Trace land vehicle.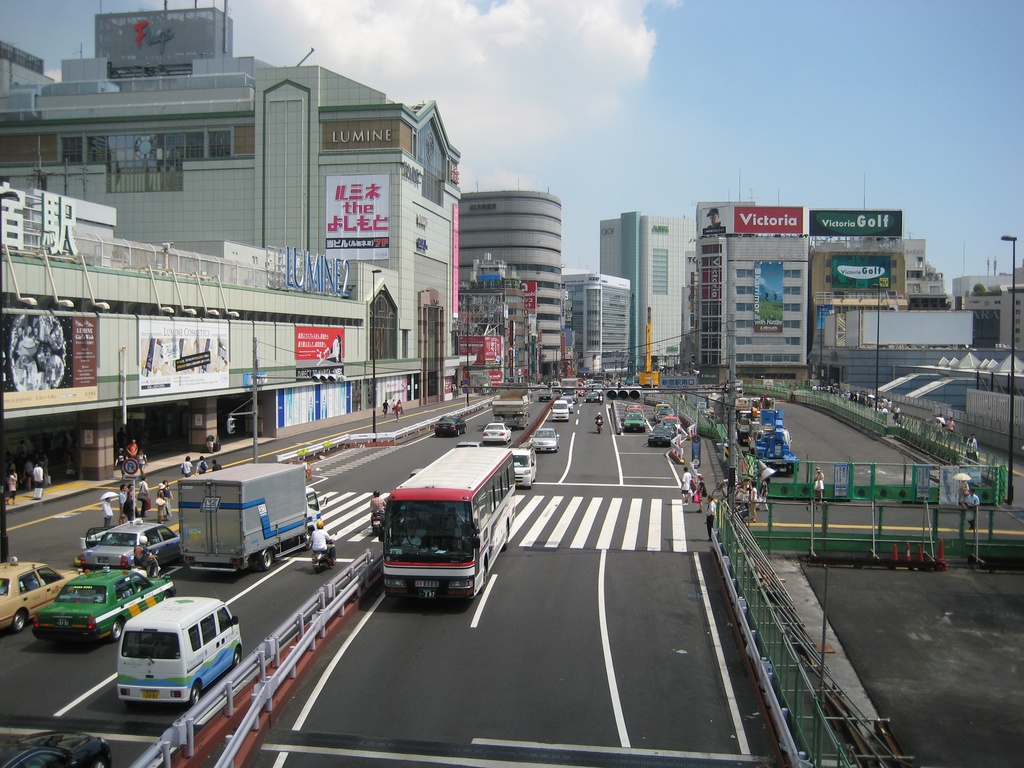
Traced to bbox(356, 442, 517, 623).
